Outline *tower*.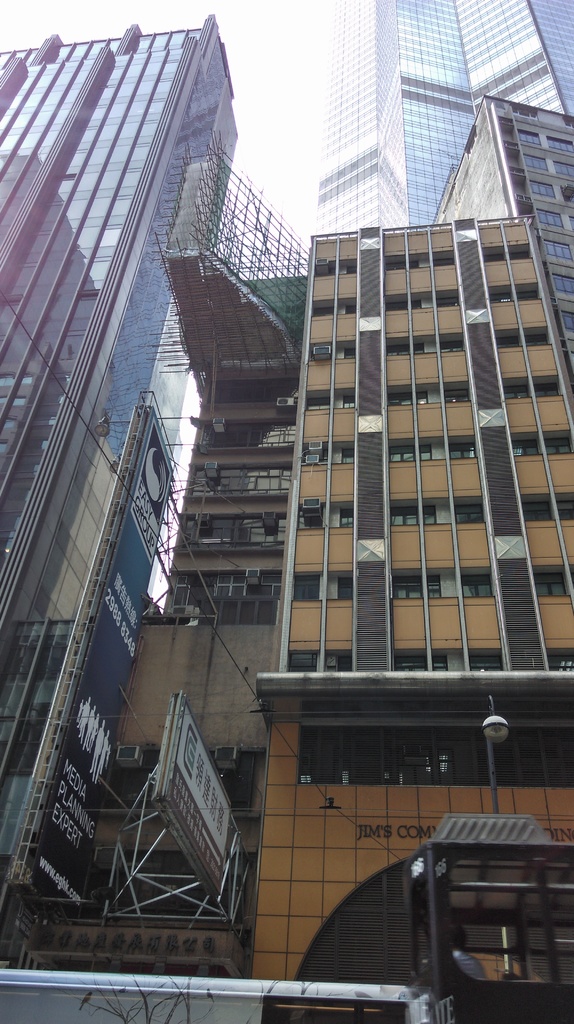
Outline: [0,12,241,908].
